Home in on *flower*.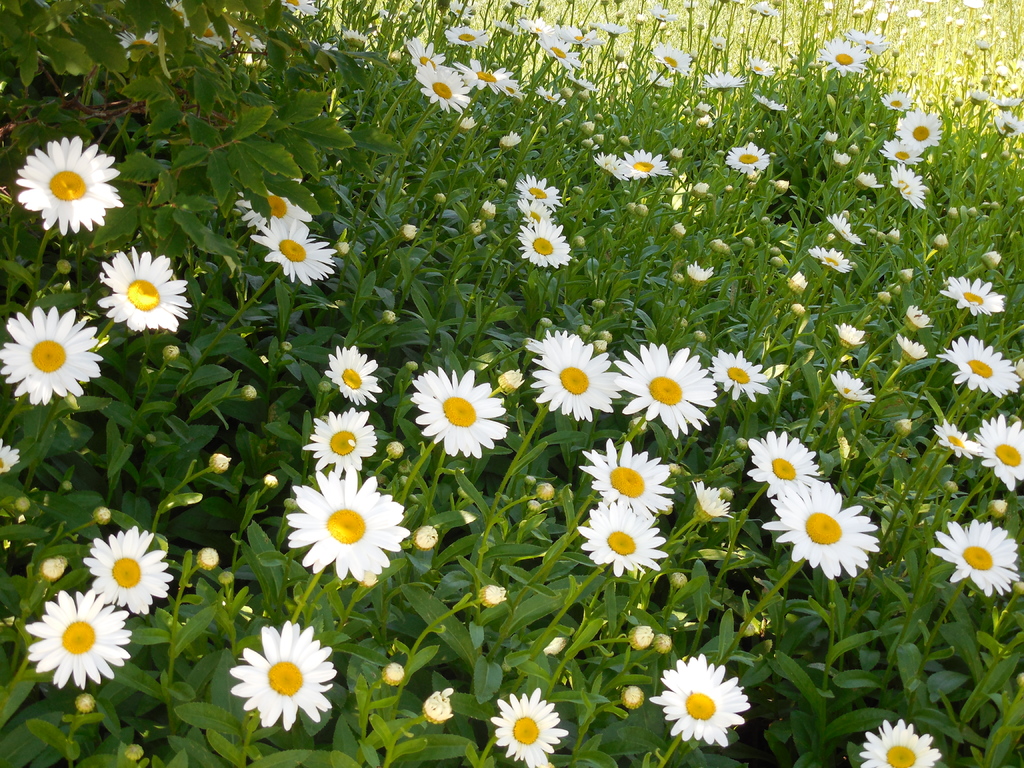
Homed in at {"x1": 810, "y1": 236, "x2": 854, "y2": 273}.
